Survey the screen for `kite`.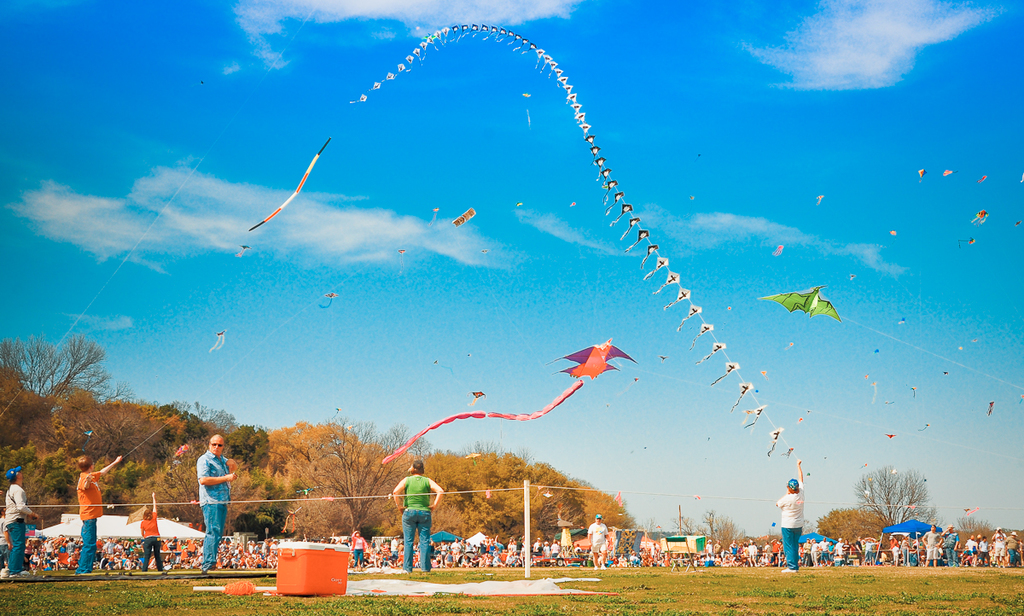
Survey found: detection(637, 243, 658, 268).
